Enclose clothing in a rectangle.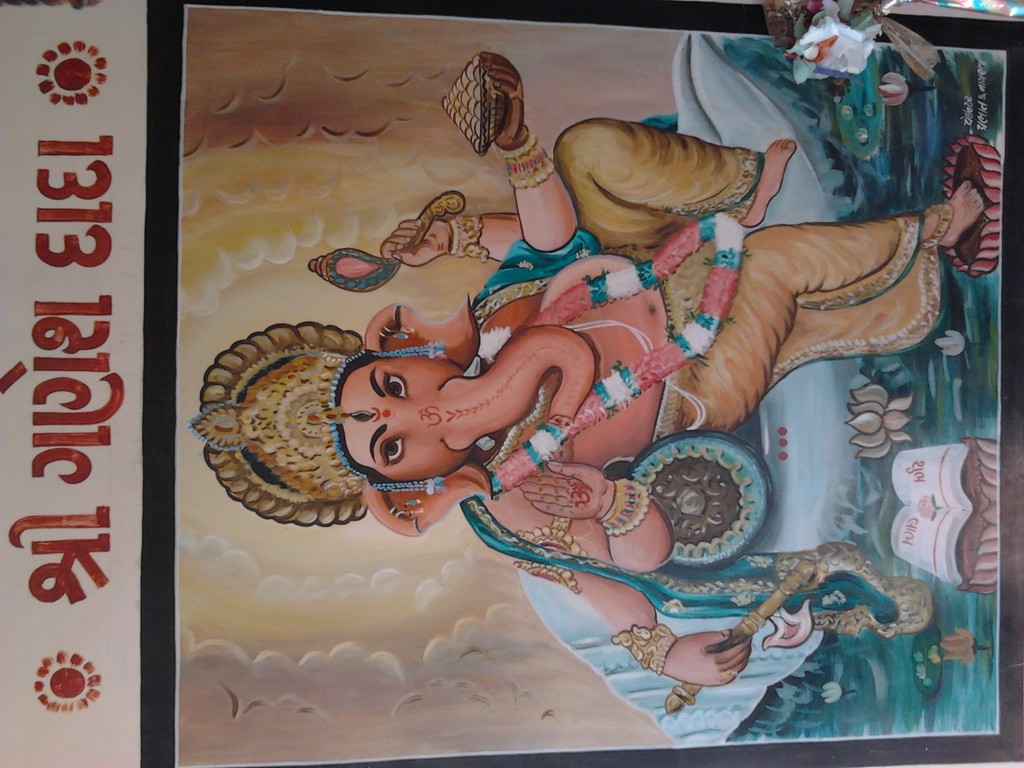
left=456, top=116, right=948, bottom=641.
